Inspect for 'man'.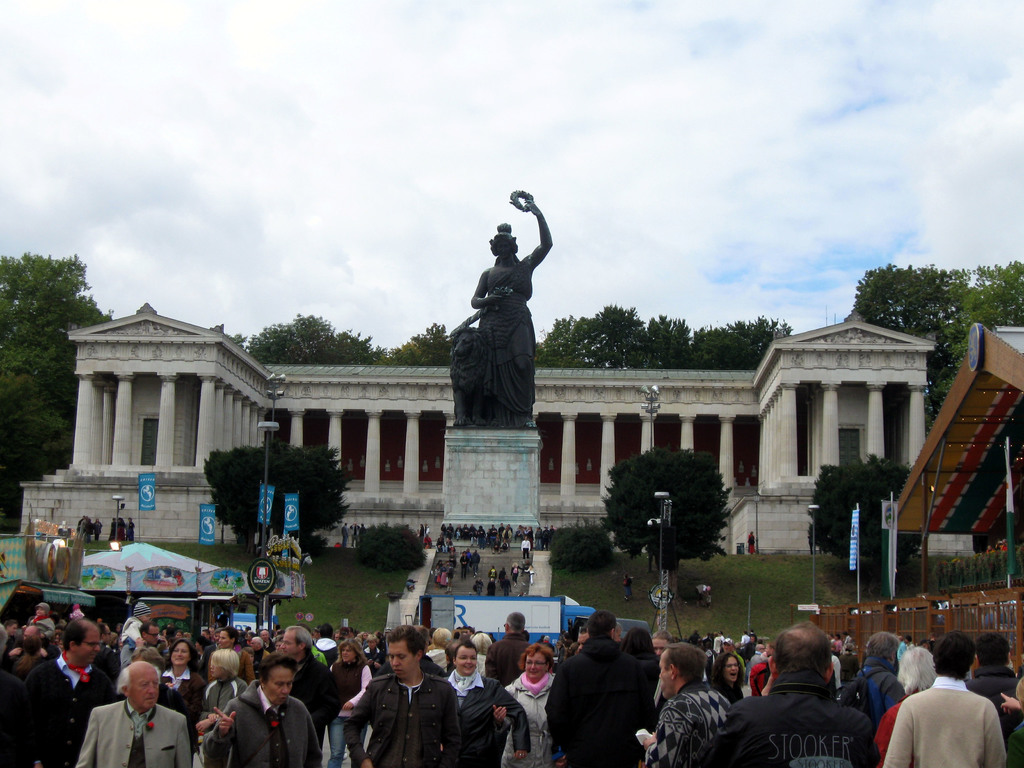
Inspection: (x1=483, y1=606, x2=531, y2=693).
